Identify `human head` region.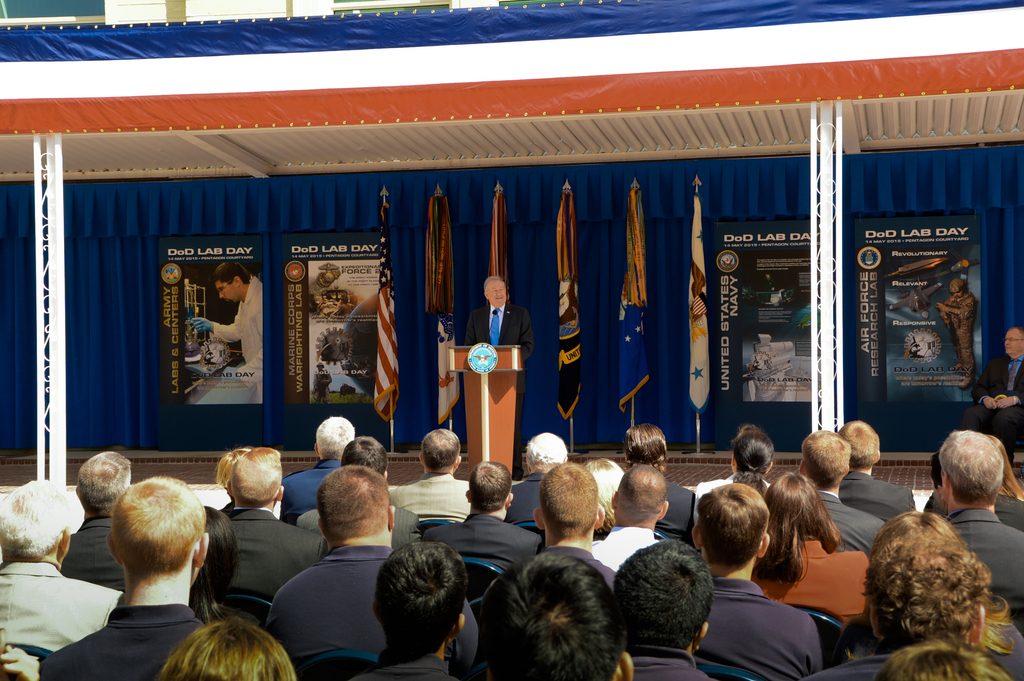
Region: l=877, t=641, r=1009, b=680.
